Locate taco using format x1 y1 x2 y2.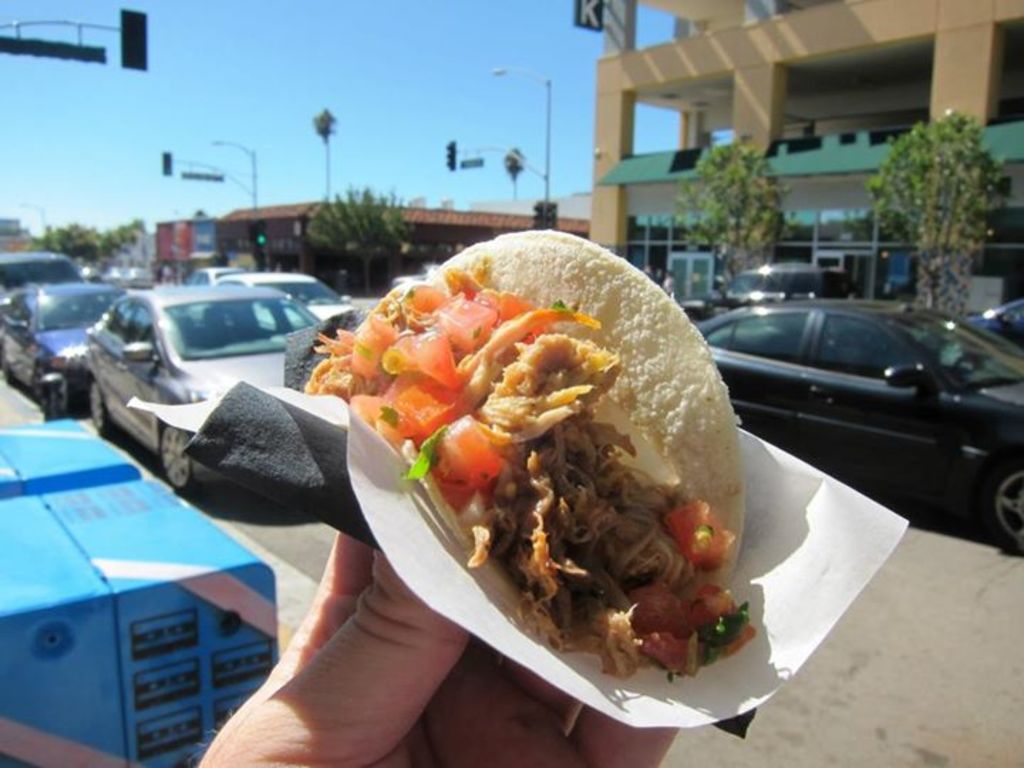
343 245 774 708.
